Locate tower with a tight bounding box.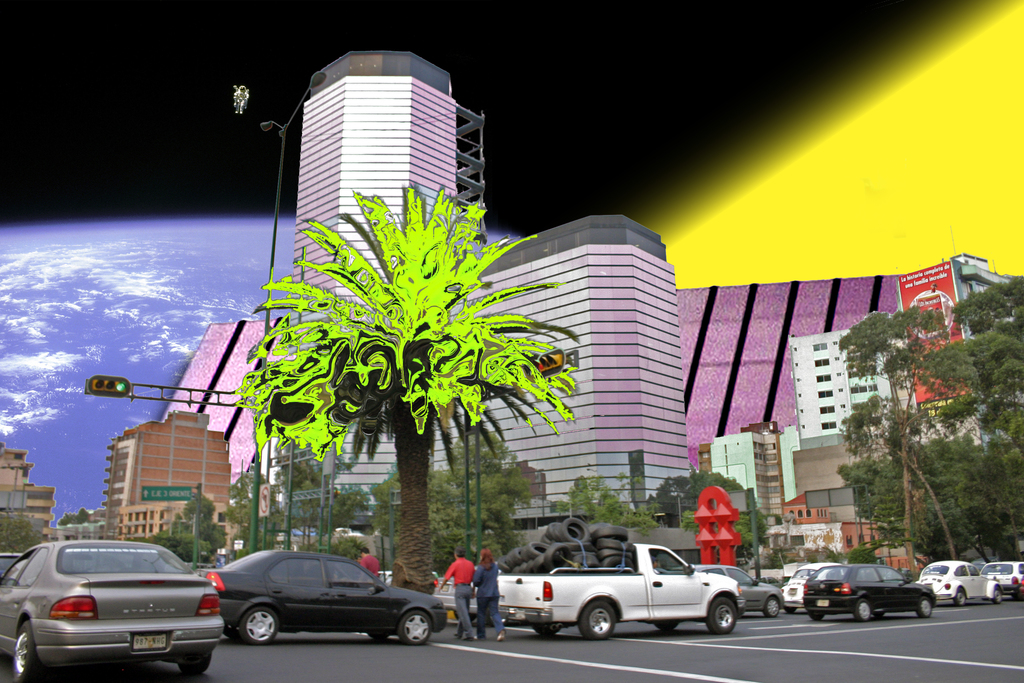
BBox(283, 40, 477, 419).
